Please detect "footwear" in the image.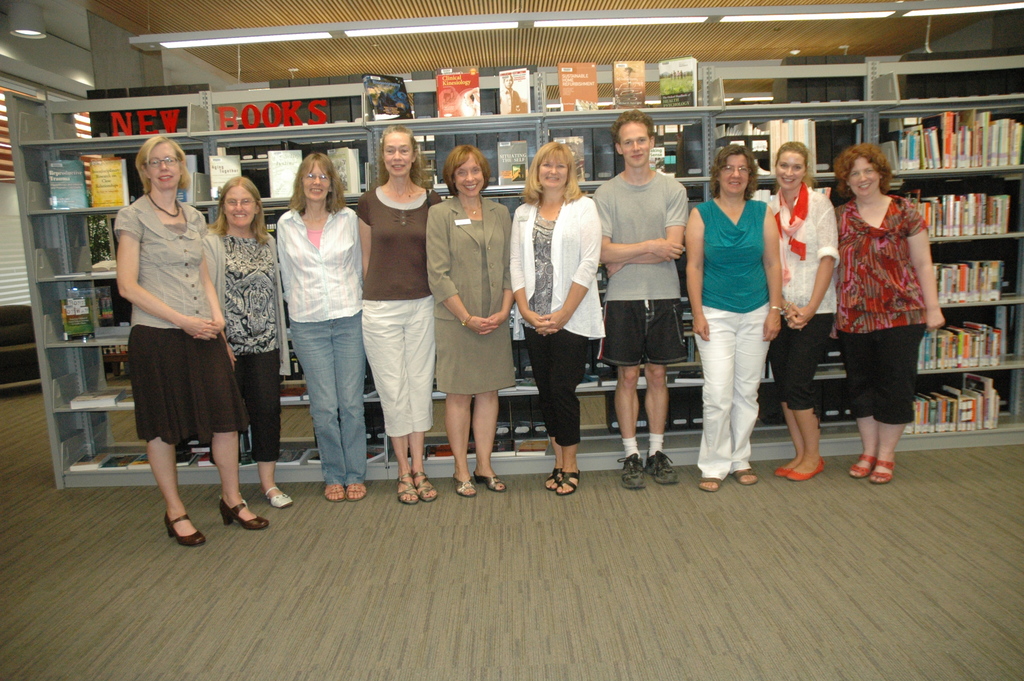
rect(844, 448, 879, 482).
